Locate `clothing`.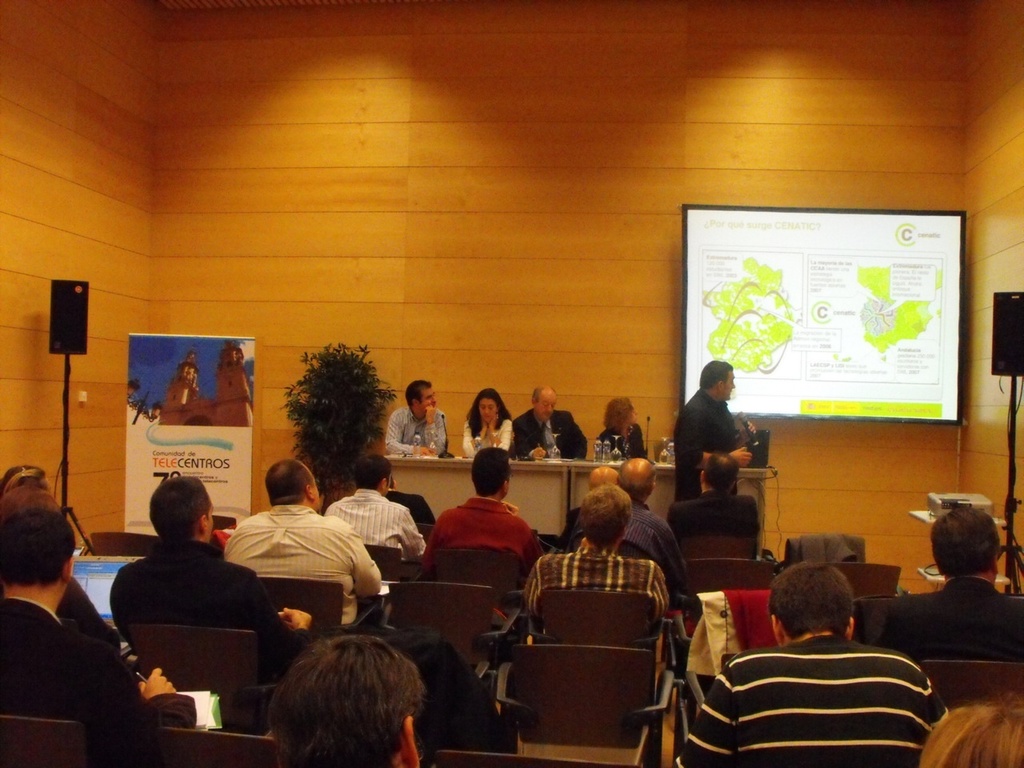
Bounding box: 0,594,116,730.
